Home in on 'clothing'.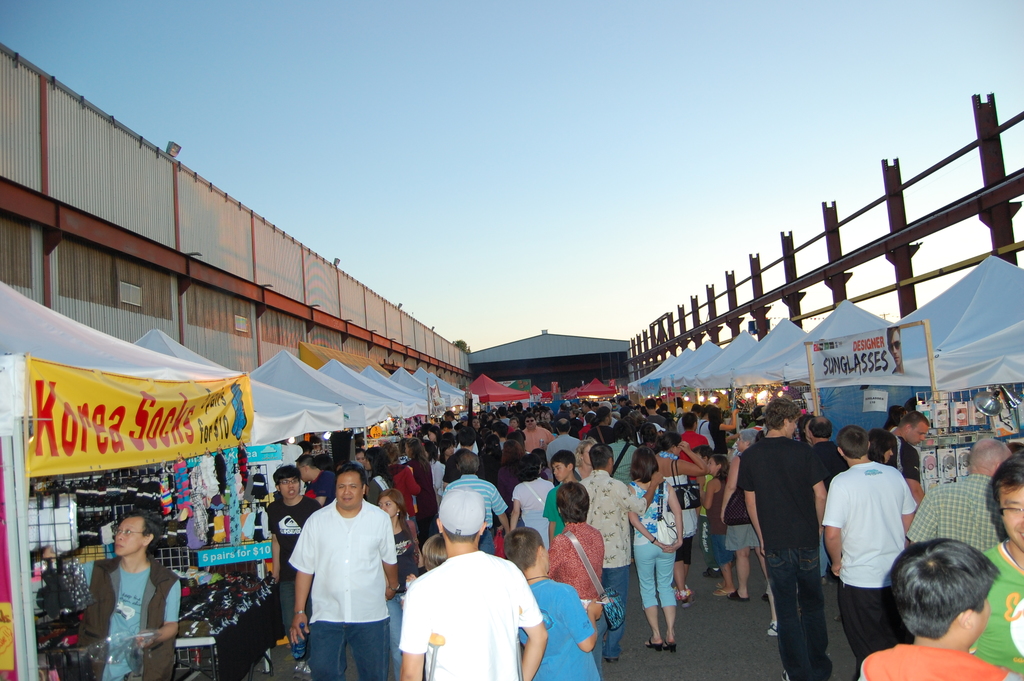
Homed in at detection(625, 481, 675, 609).
